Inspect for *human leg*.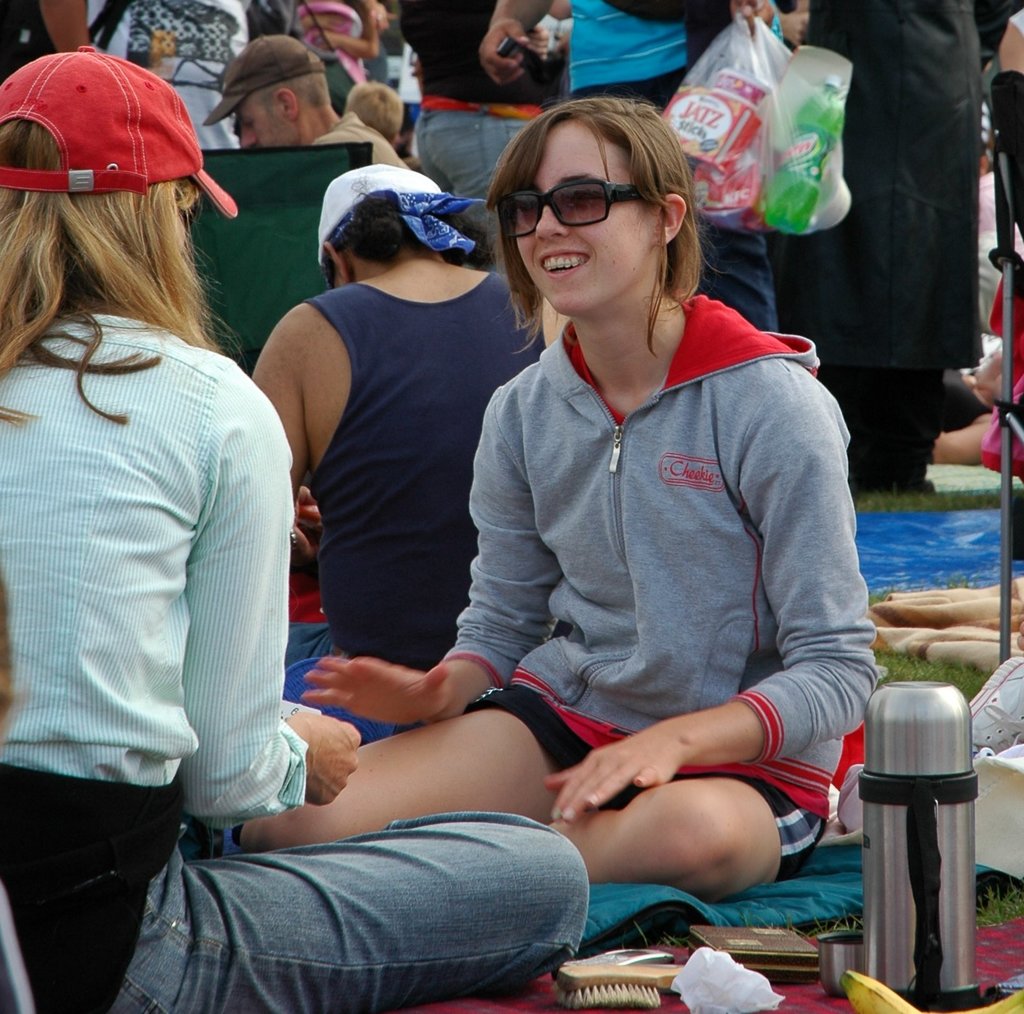
Inspection: {"left": 83, "top": 826, "right": 577, "bottom": 1013}.
